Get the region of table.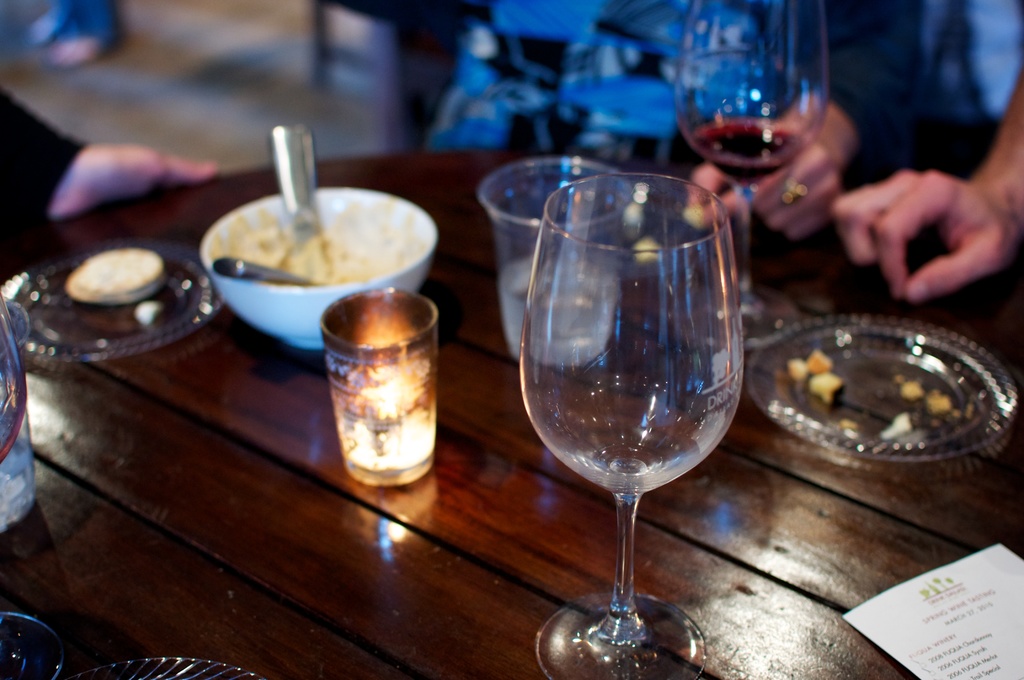
select_region(0, 142, 1023, 679).
